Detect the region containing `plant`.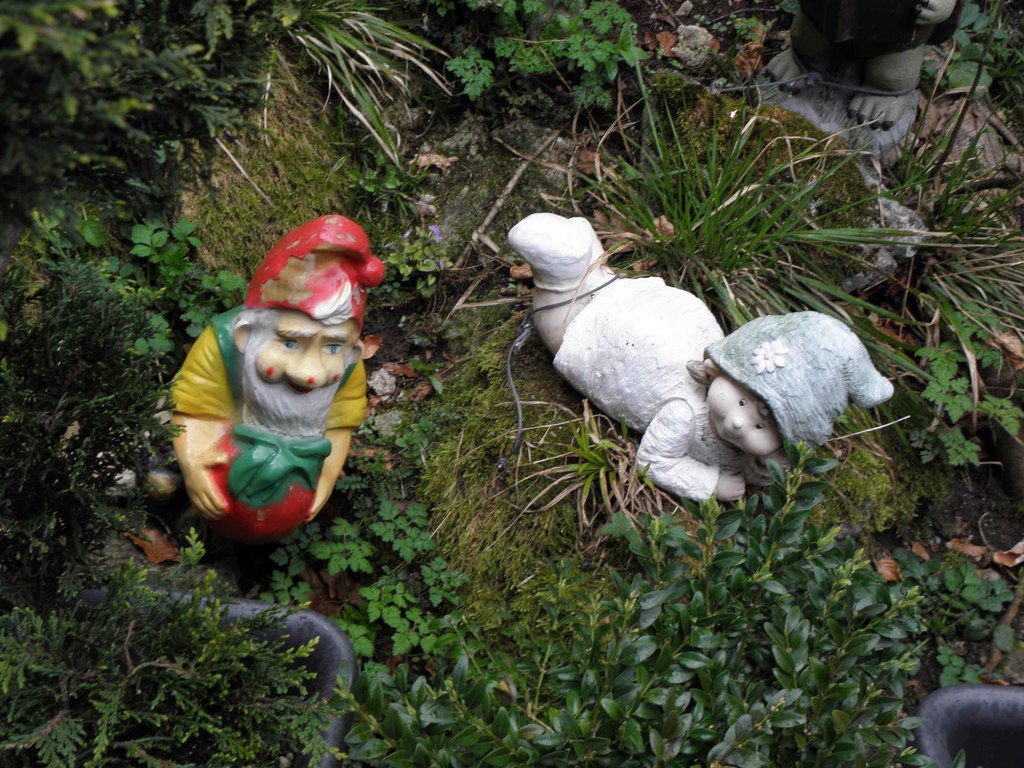
pyautogui.locateOnScreen(81, 211, 257, 353).
